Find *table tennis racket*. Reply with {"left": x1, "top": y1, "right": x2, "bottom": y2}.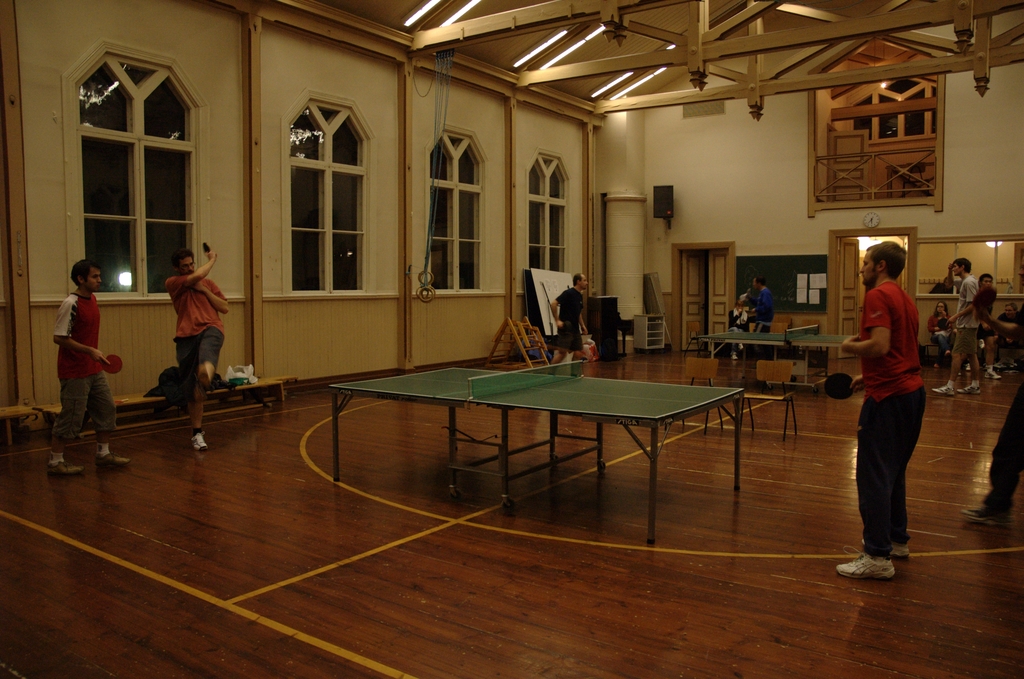
{"left": 98, "top": 357, "right": 125, "bottom": 375}.
